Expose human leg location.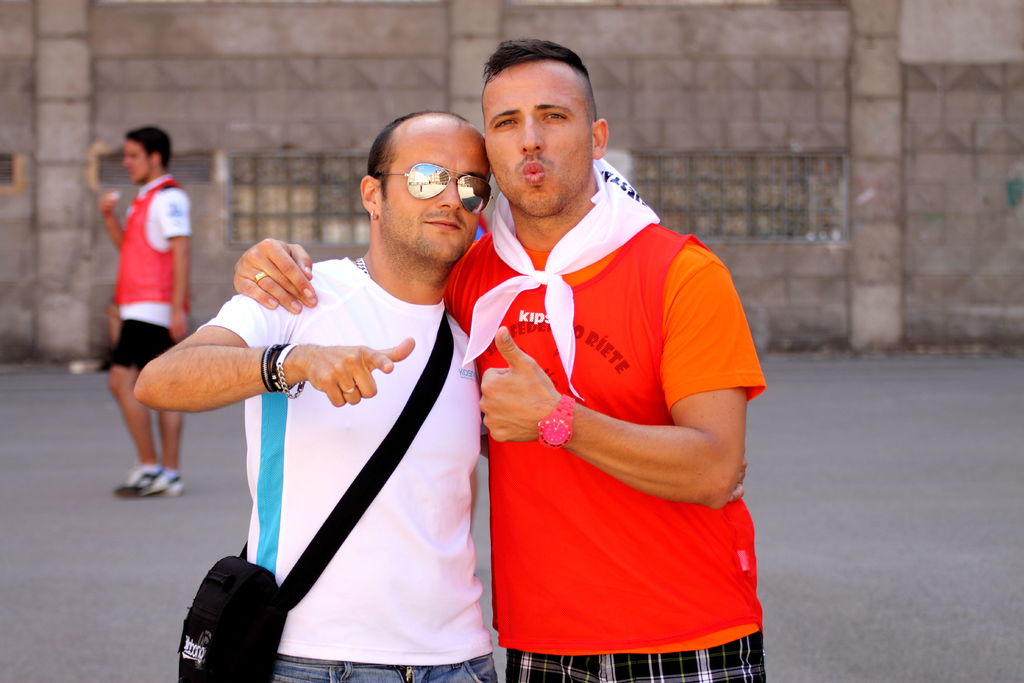
Exposed at [141, 317, 182, 497].
